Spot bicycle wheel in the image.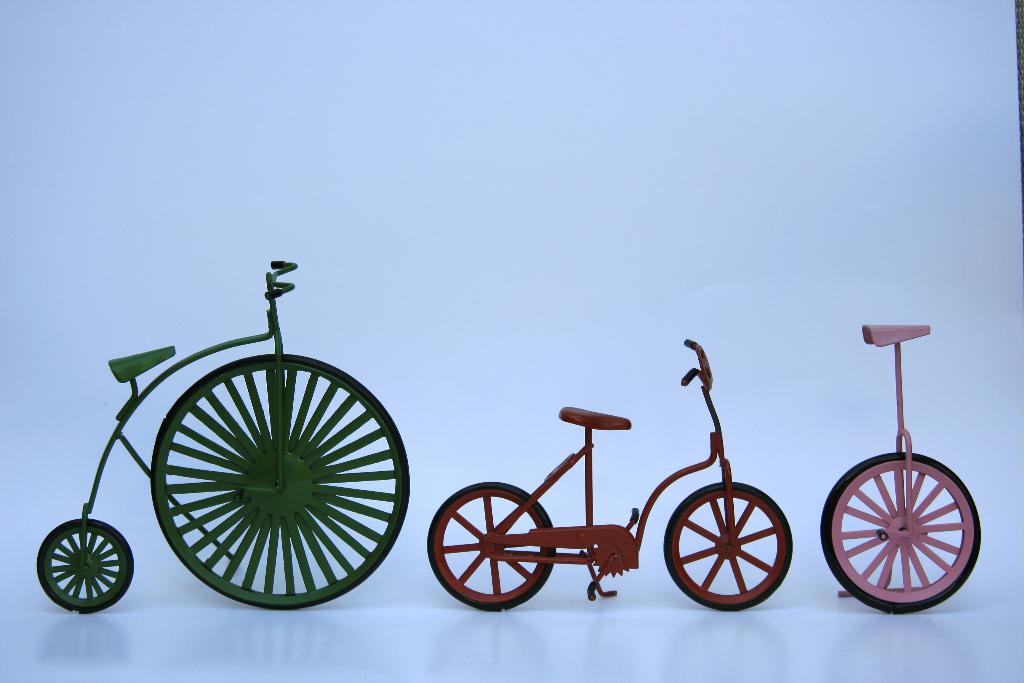
bicycle wheel found at [x1=682, y1=481, x2=790, y2=614].
